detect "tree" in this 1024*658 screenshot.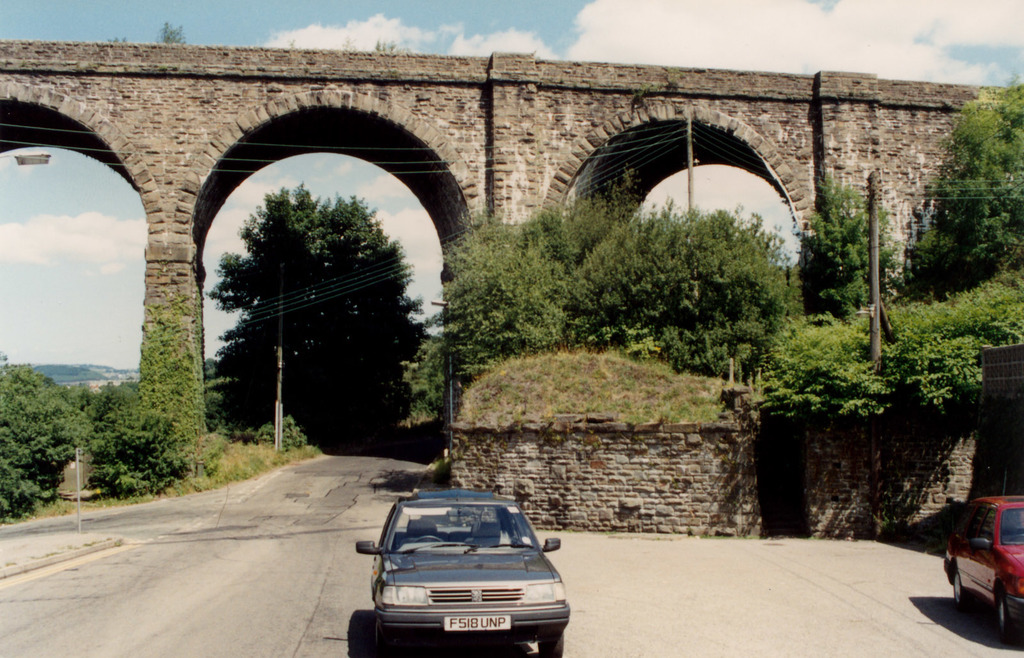
Detection: 184, 129, 455, 463.
